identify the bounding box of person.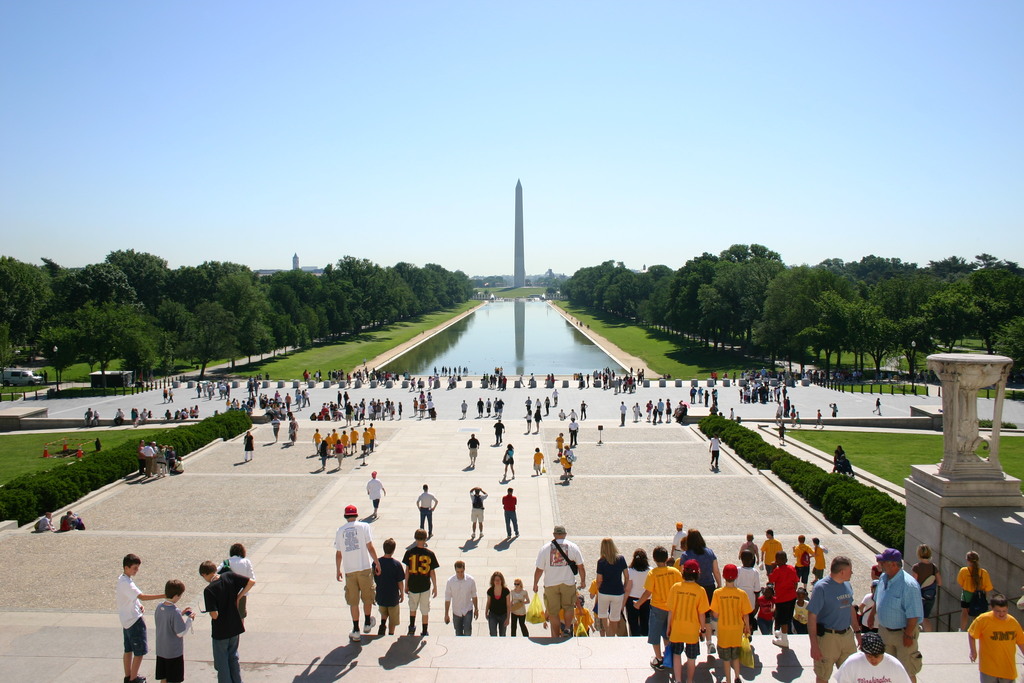
628,400,639,424.
